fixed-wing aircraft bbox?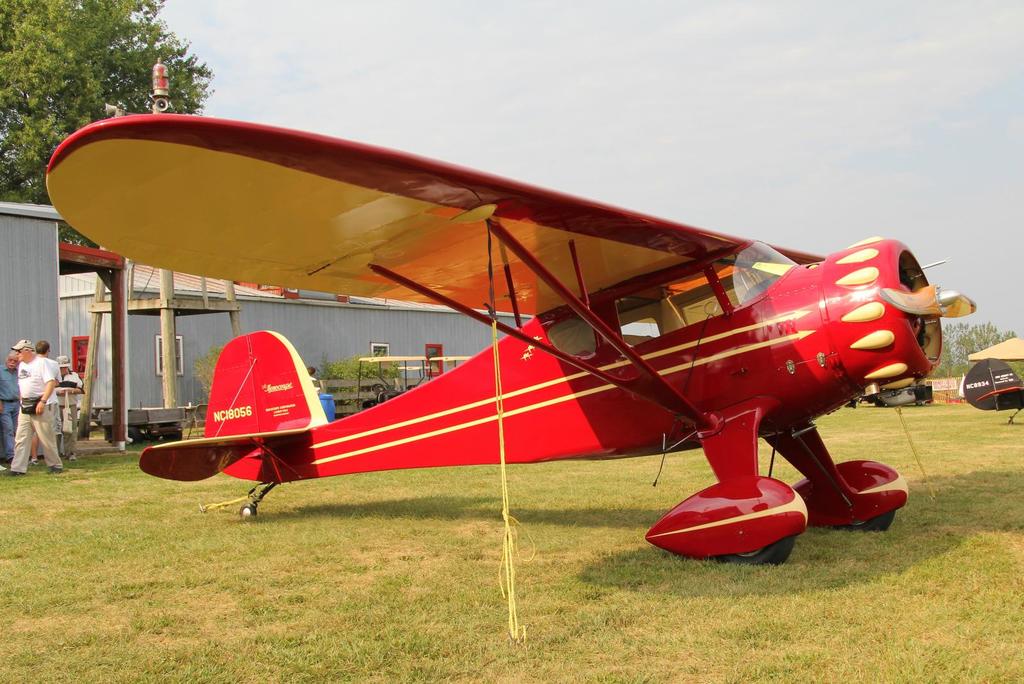
box=[42, 108, 977, 567]
